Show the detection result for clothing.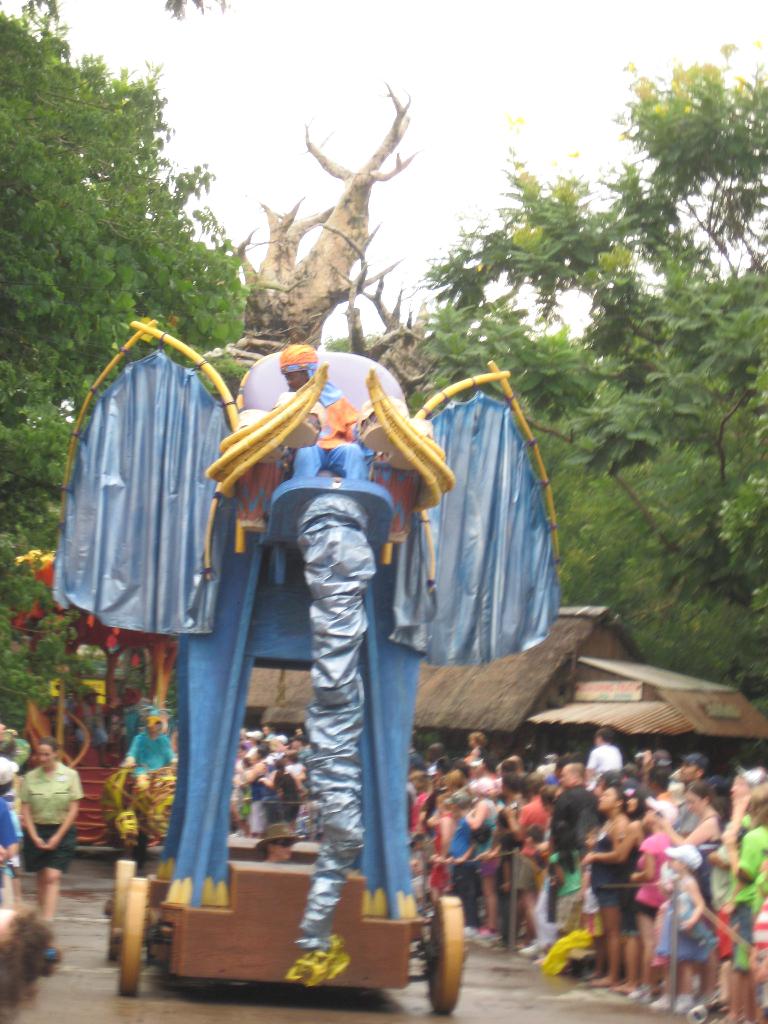
[x1=427, y1=810, x2=446, y2=885].
